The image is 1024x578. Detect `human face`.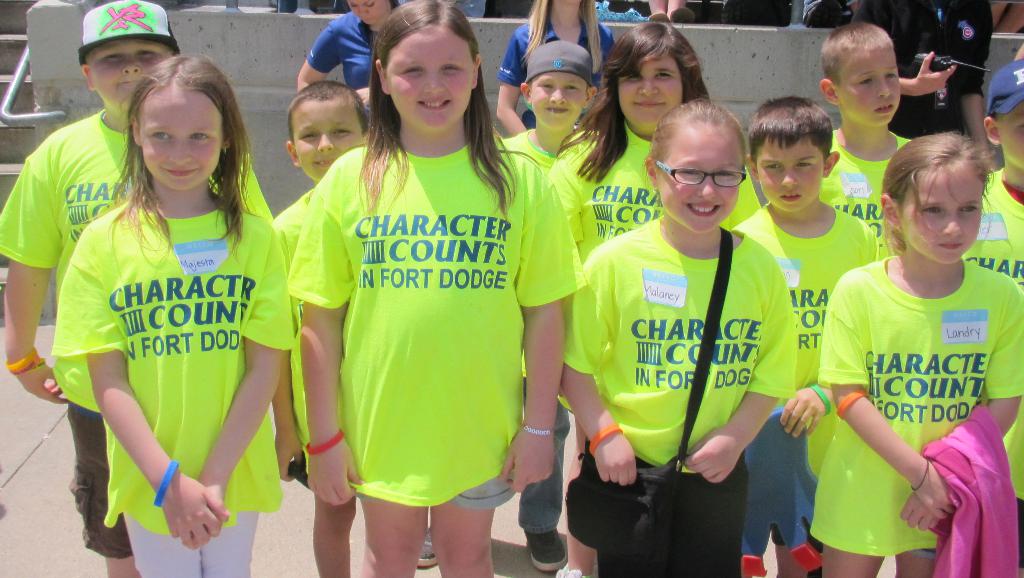
Detection: <box>996,101,1023,167</box>.
